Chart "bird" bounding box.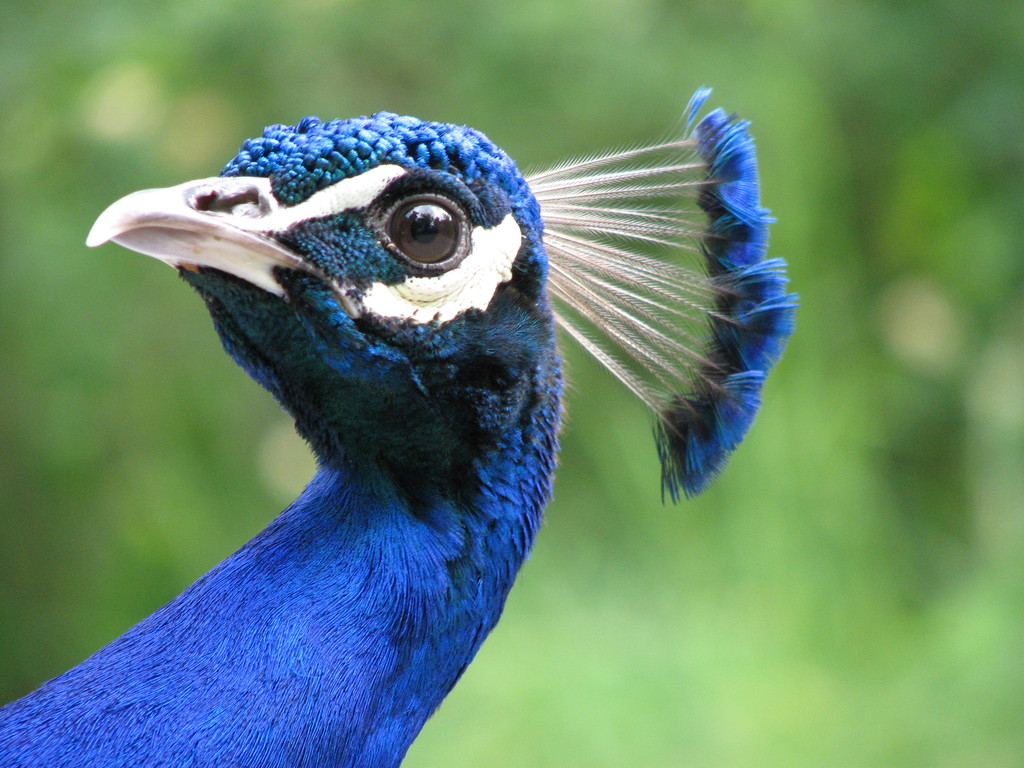
Charted: [0, 56, 797, 738].
